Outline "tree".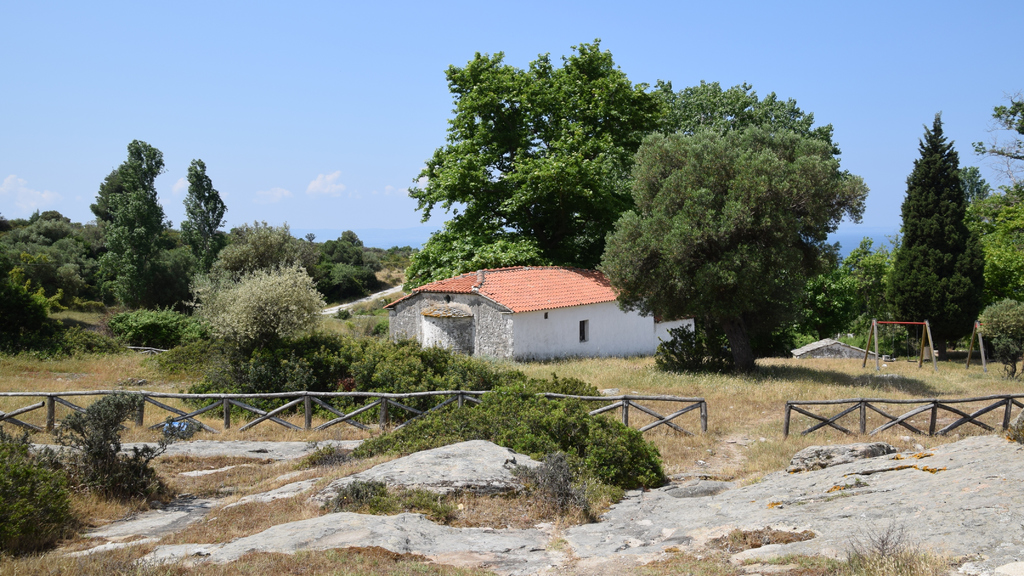
Outline: BBox(89, 141, 173, 303).
